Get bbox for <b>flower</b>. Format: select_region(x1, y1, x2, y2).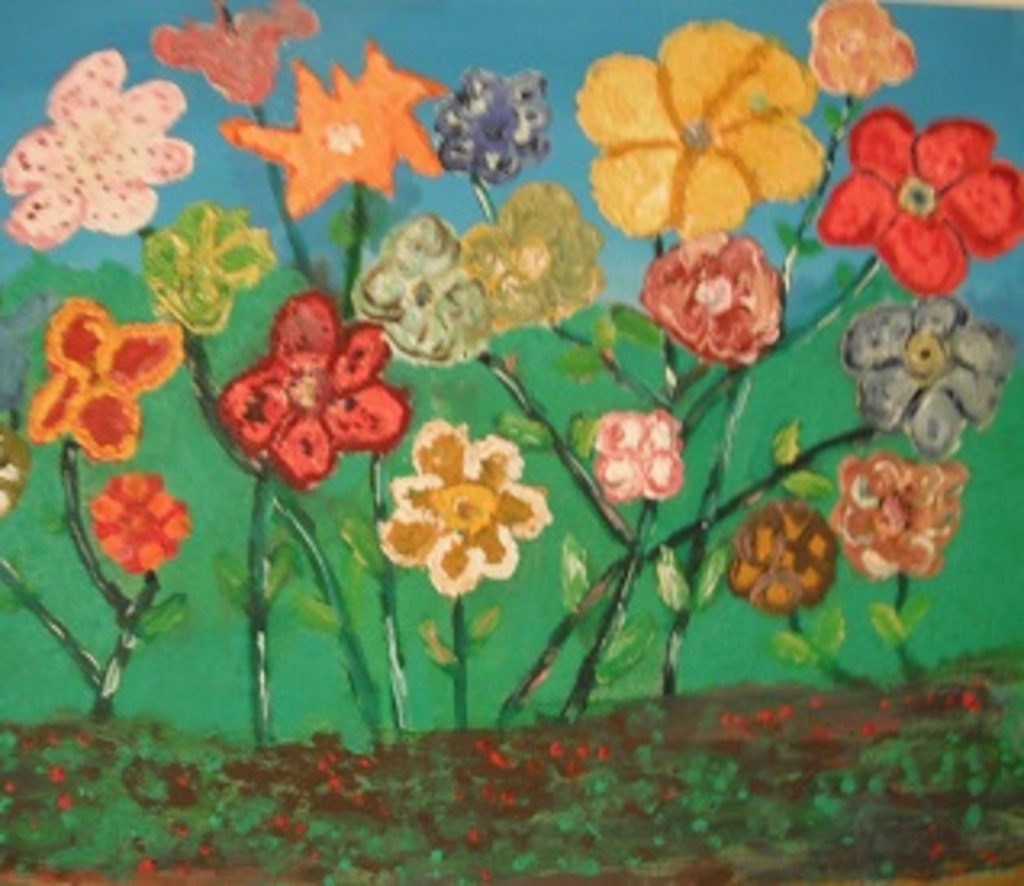
select_region(567, 23, 828, 245).
